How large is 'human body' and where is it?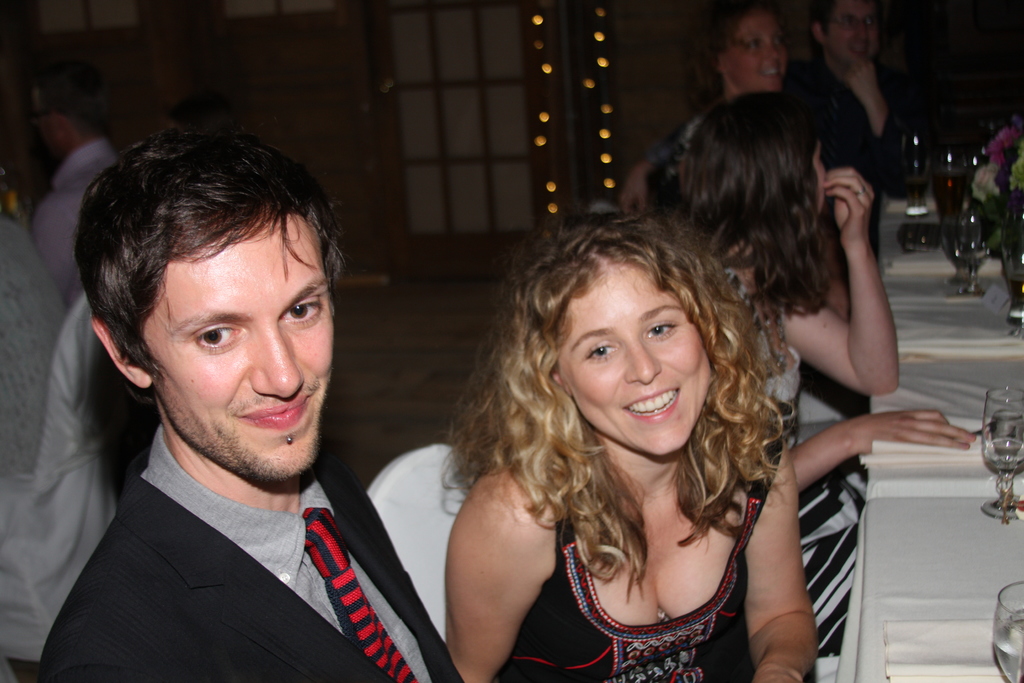
Bounding box: <region>732, 165, 952, 664</region>.
